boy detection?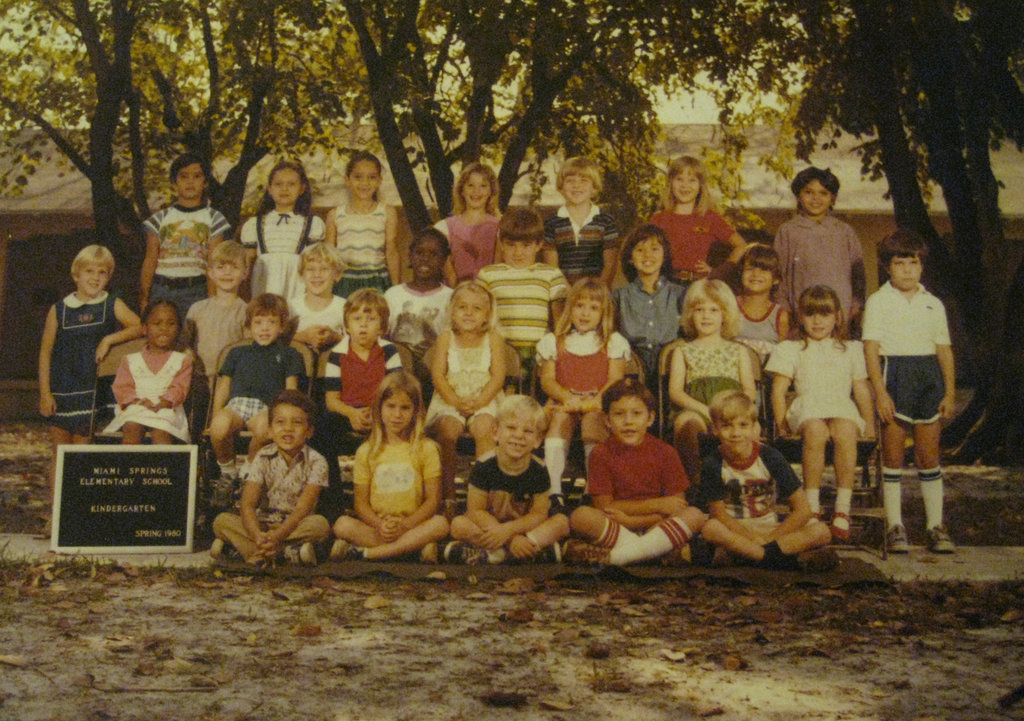
rect(863, 224, 960, 560)
